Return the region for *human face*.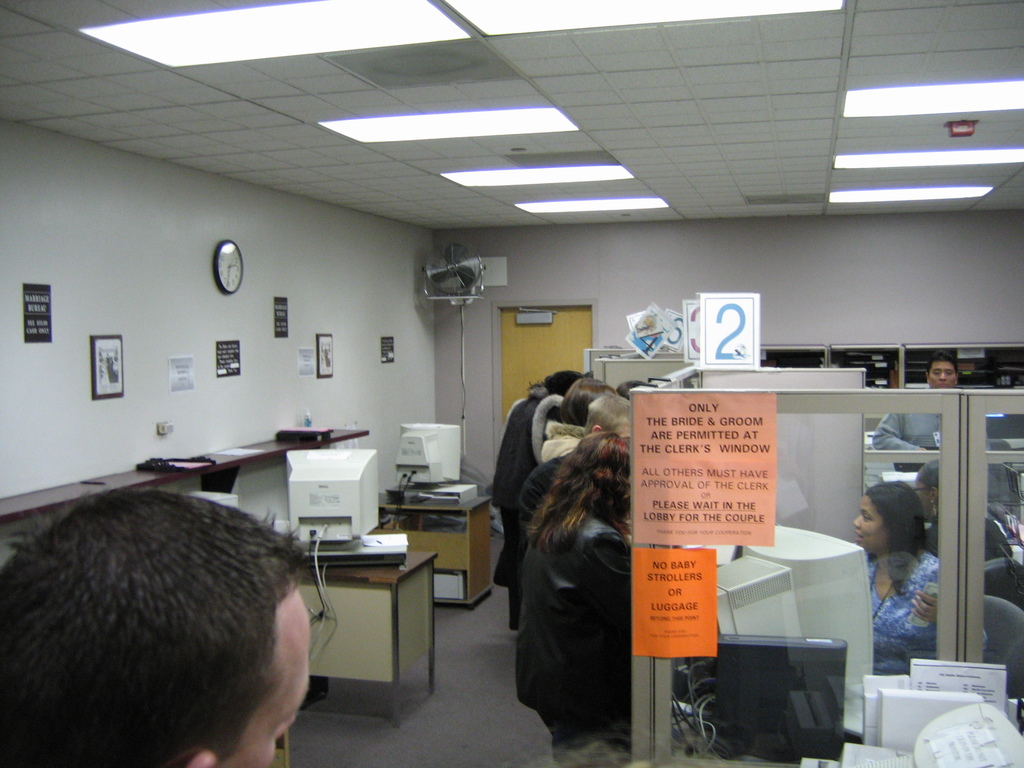
BBox(221, 589, 308, 765).
